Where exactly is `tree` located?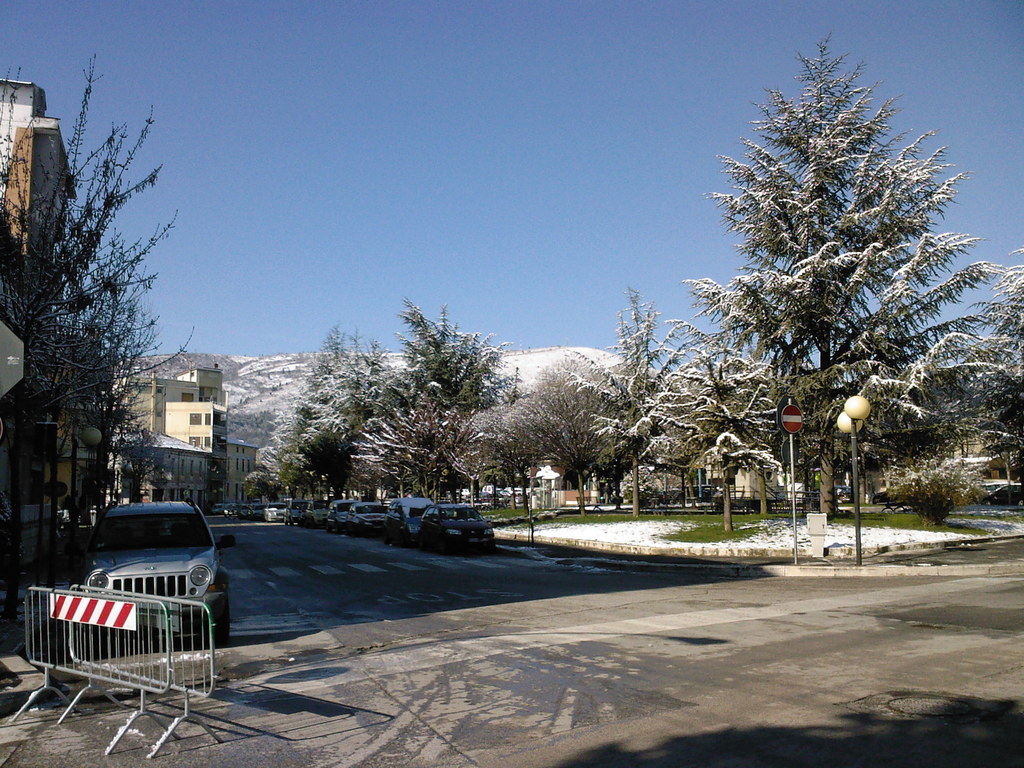
Its bounding box is 0, 49, 199, 593.
